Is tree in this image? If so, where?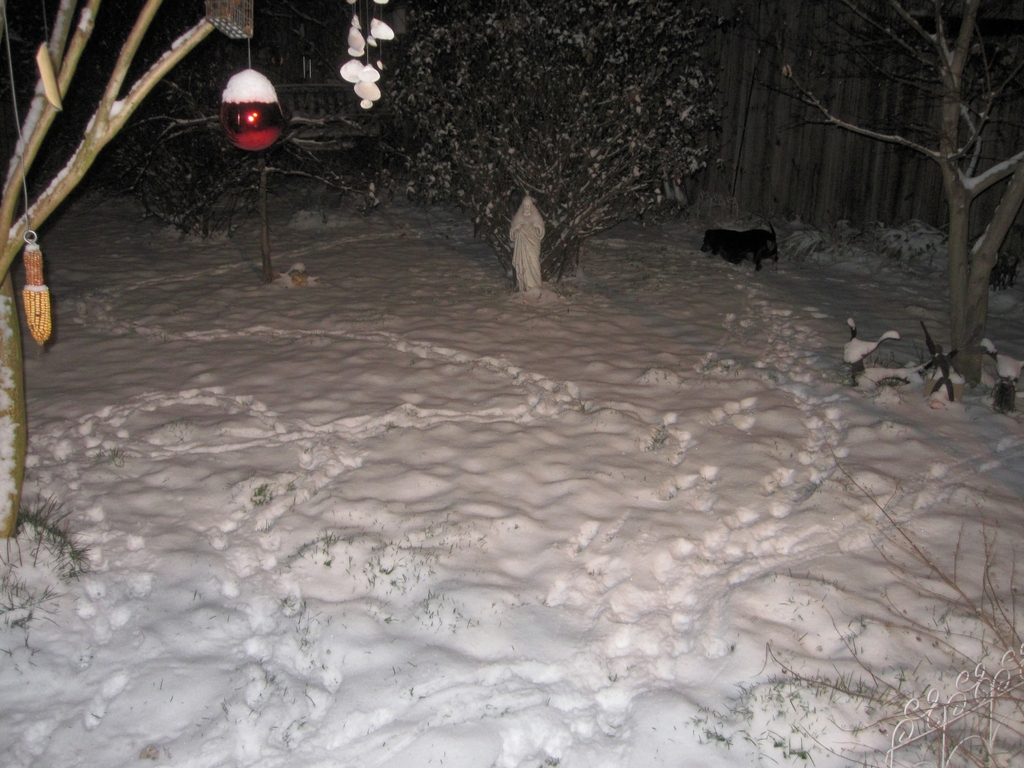
Yes, at [x1=794, y1=0, x2=1023, y2=394].
